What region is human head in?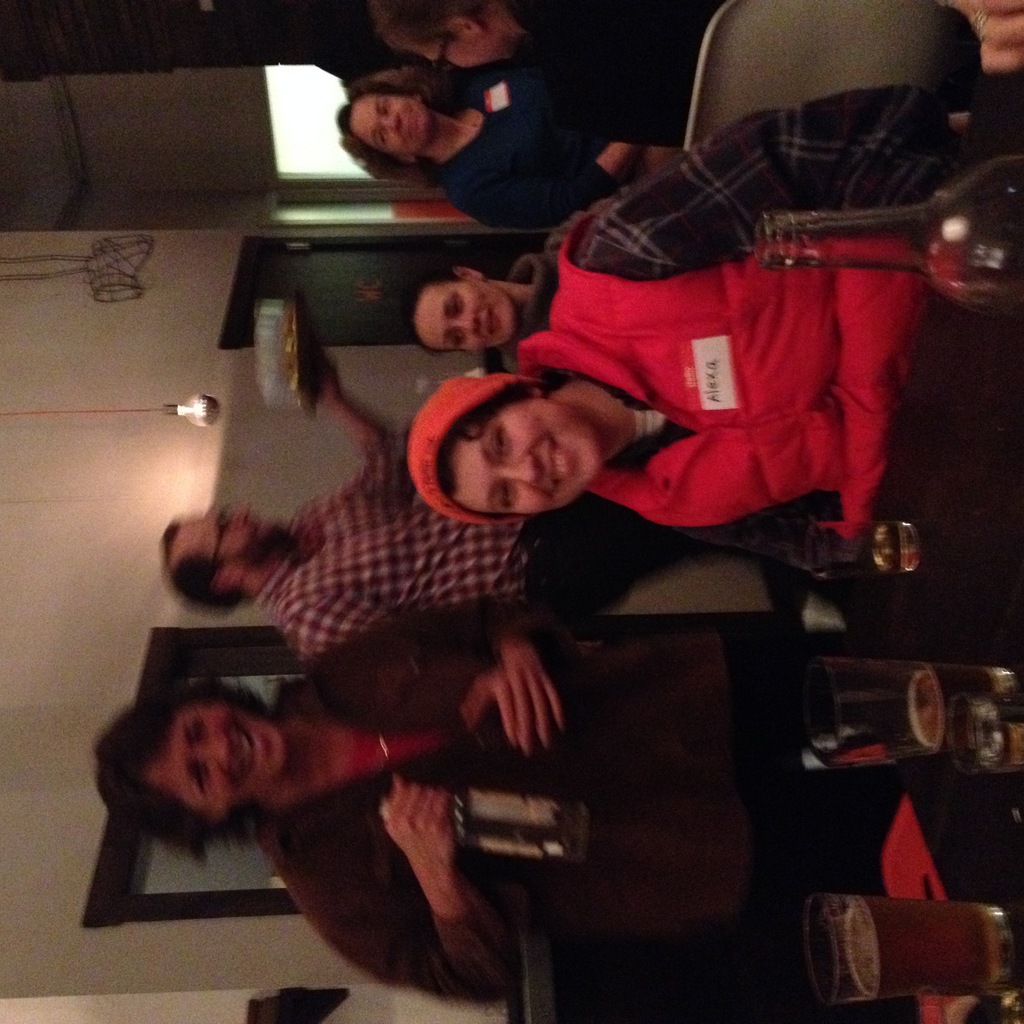
Rect(417, 365, 600, 522).
